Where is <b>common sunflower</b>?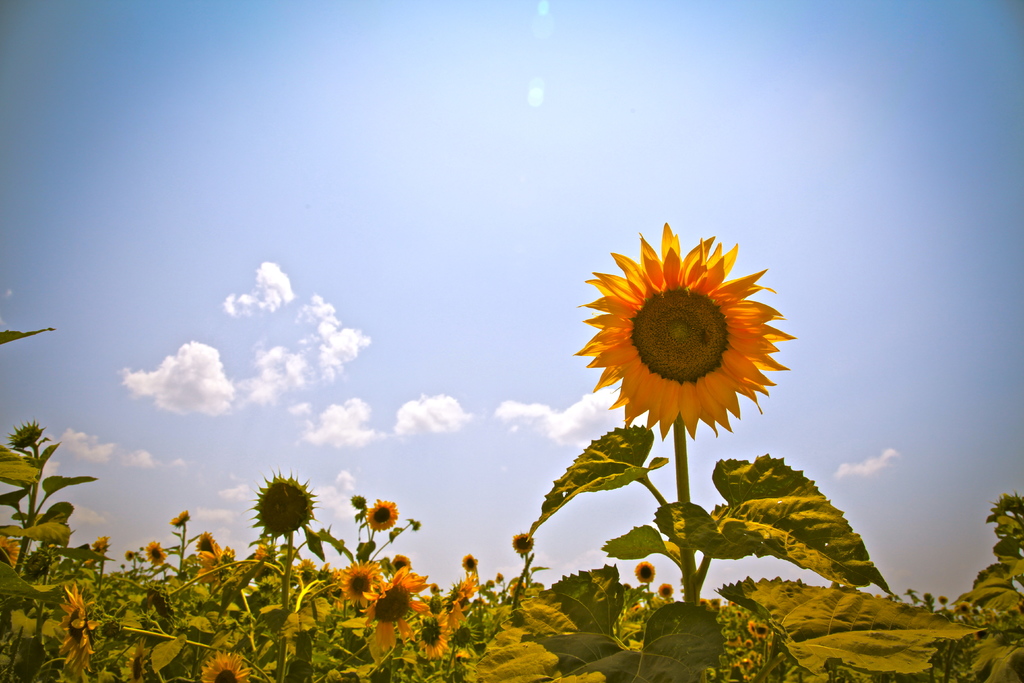
pyautogui.locateOnScreen(459, 558, 481, 573).
